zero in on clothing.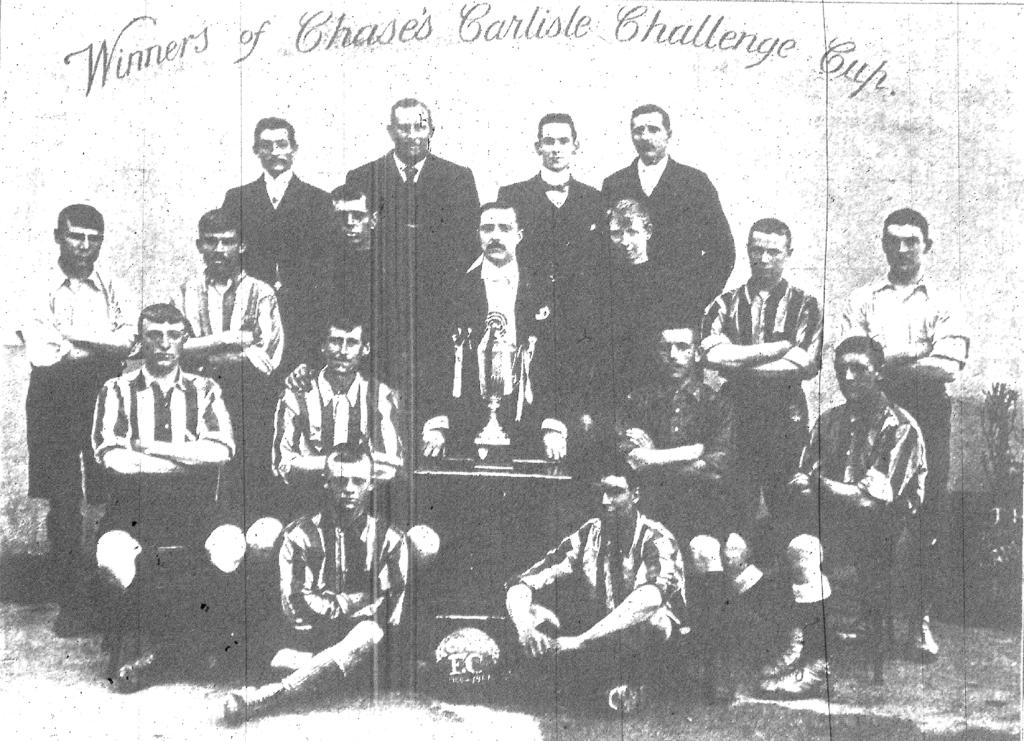
Zeroed in: [159, 257, 285, 516].
